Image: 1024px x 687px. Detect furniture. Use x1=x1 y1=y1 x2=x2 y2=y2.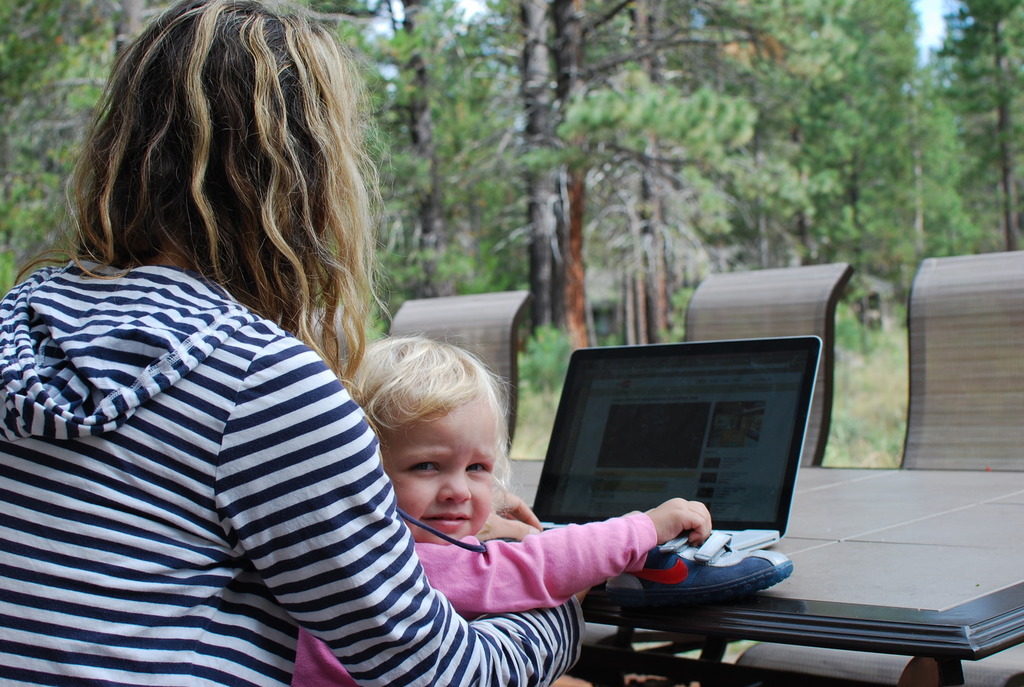
x1=733 y1=251 x2=1023 y2=686.
